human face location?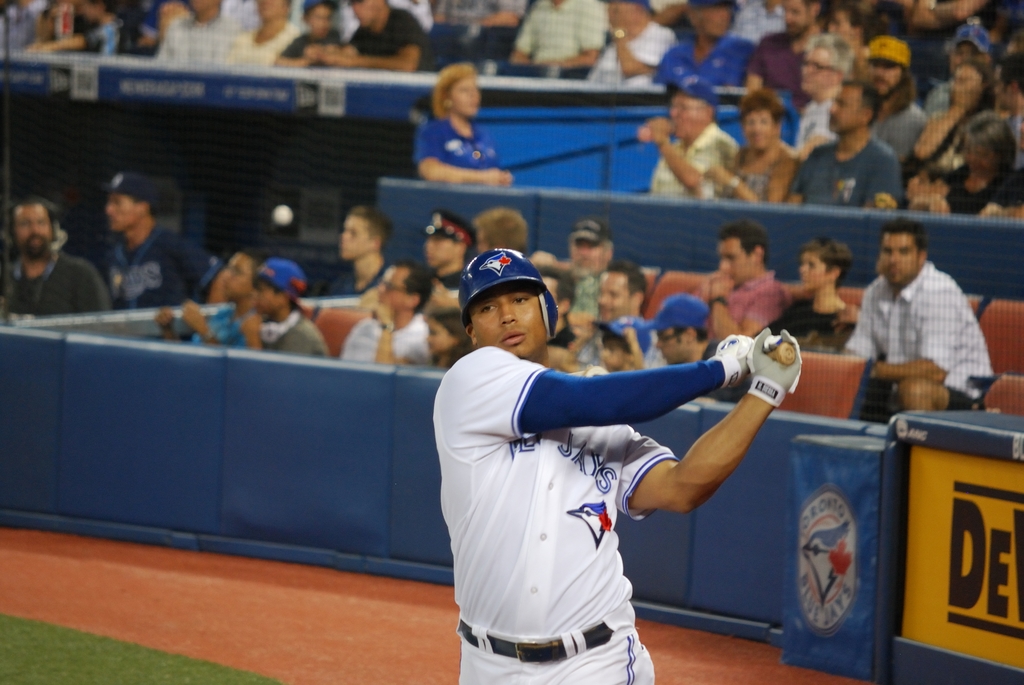
[left=833, top=84, right=862, bottom=132]
